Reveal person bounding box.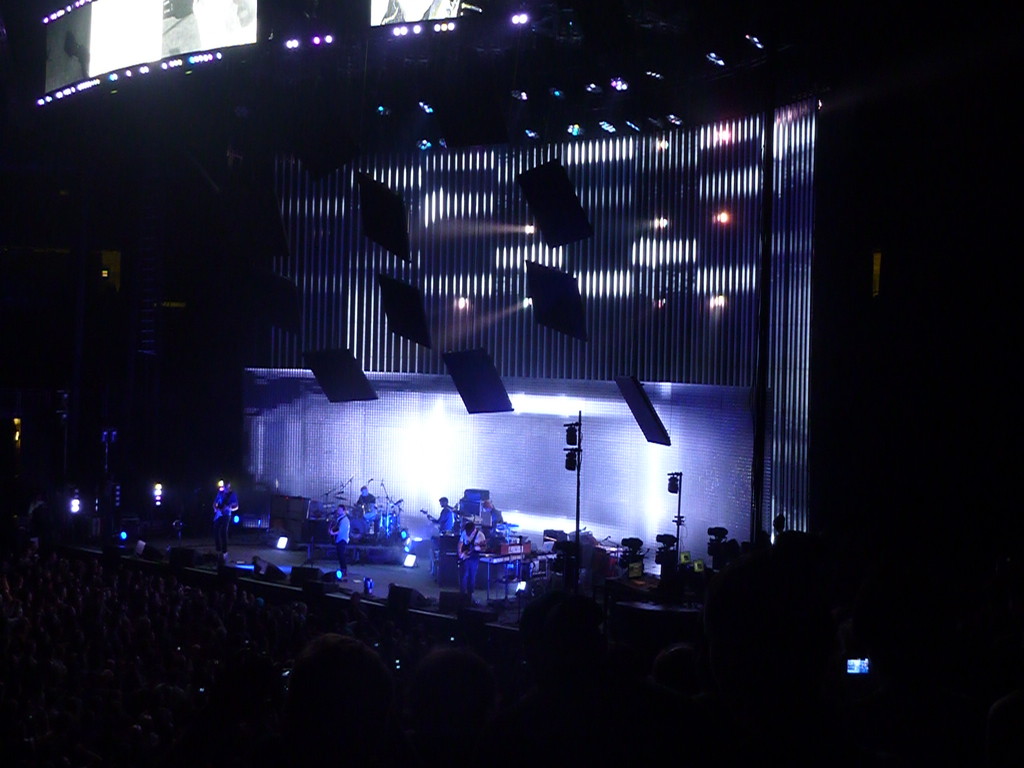
Revealed: detection(419, 488, 463, 548).
